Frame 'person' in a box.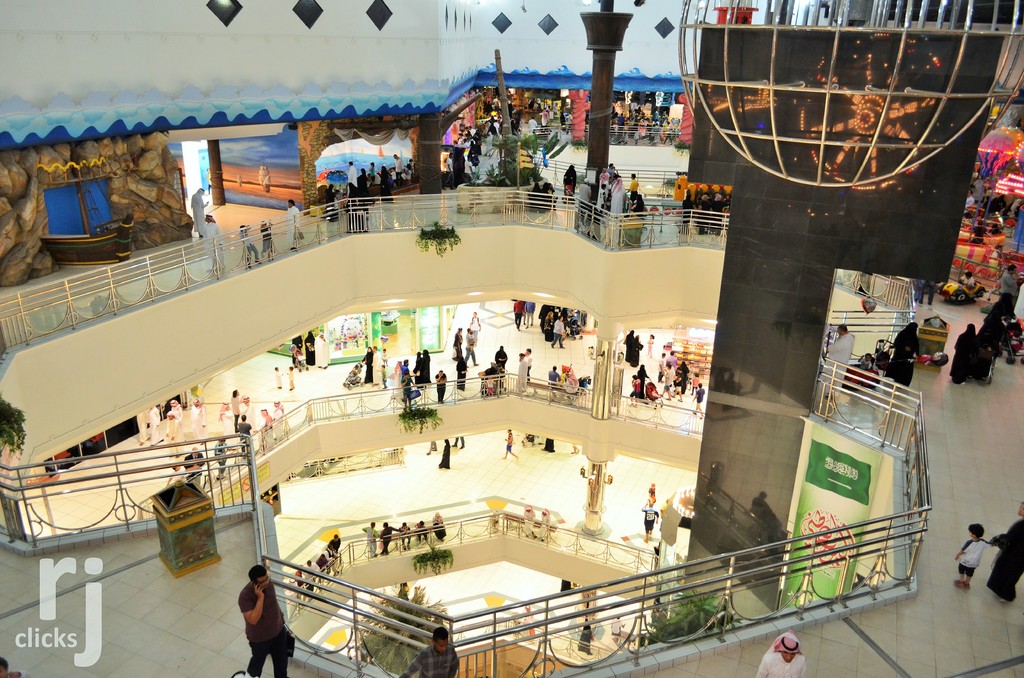
{"left": 1002, "top": 256, "right": 1023, "bottom": 314}.
